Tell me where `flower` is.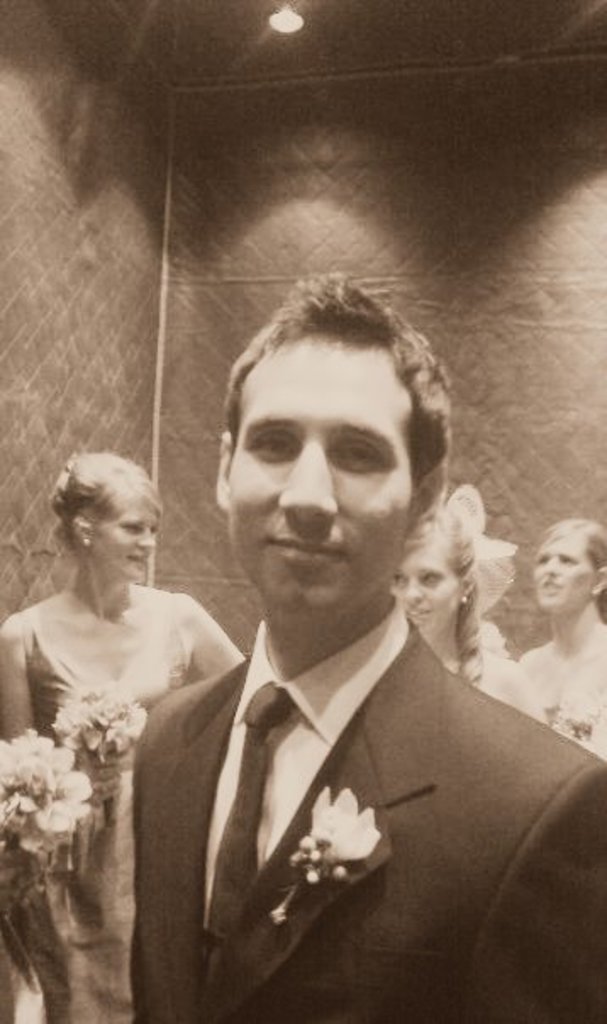
`flower` is at pyautogui.locateOnScreen(532, 687, 605, 743).
